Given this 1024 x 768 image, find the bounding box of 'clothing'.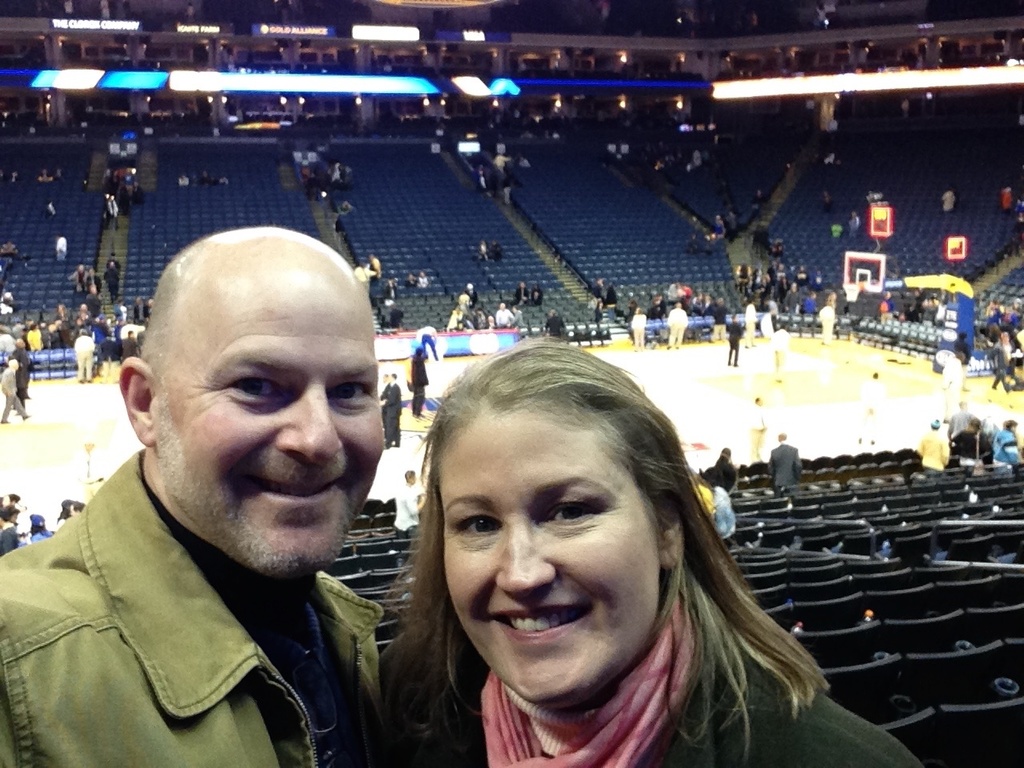
bbox(942, 358, 964, 419).
